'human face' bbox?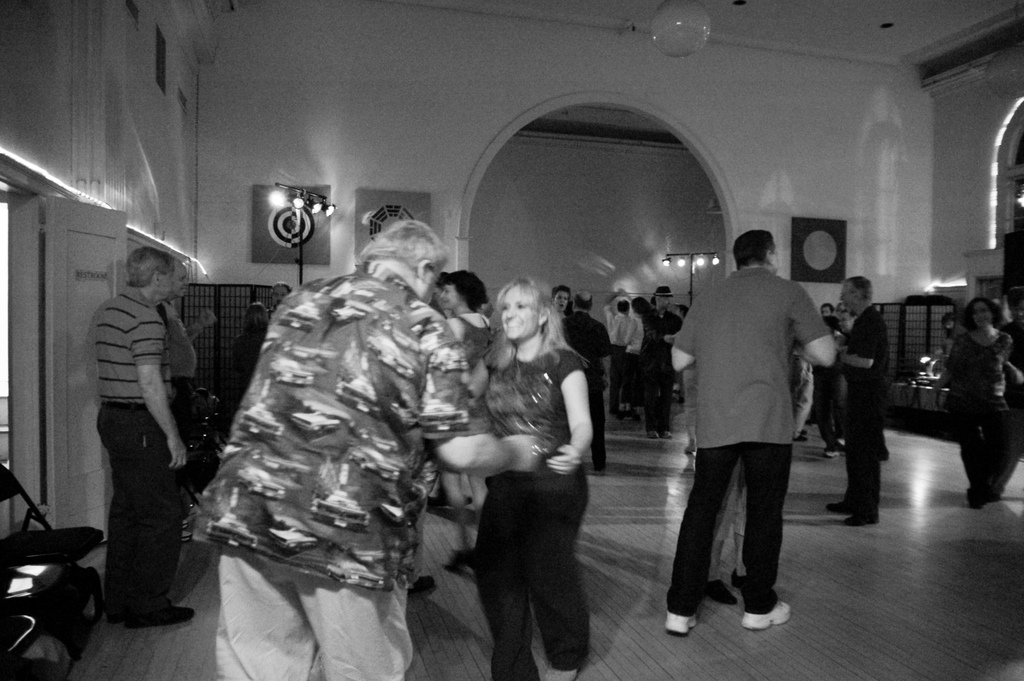
rect(845, 280, 856, 308)
